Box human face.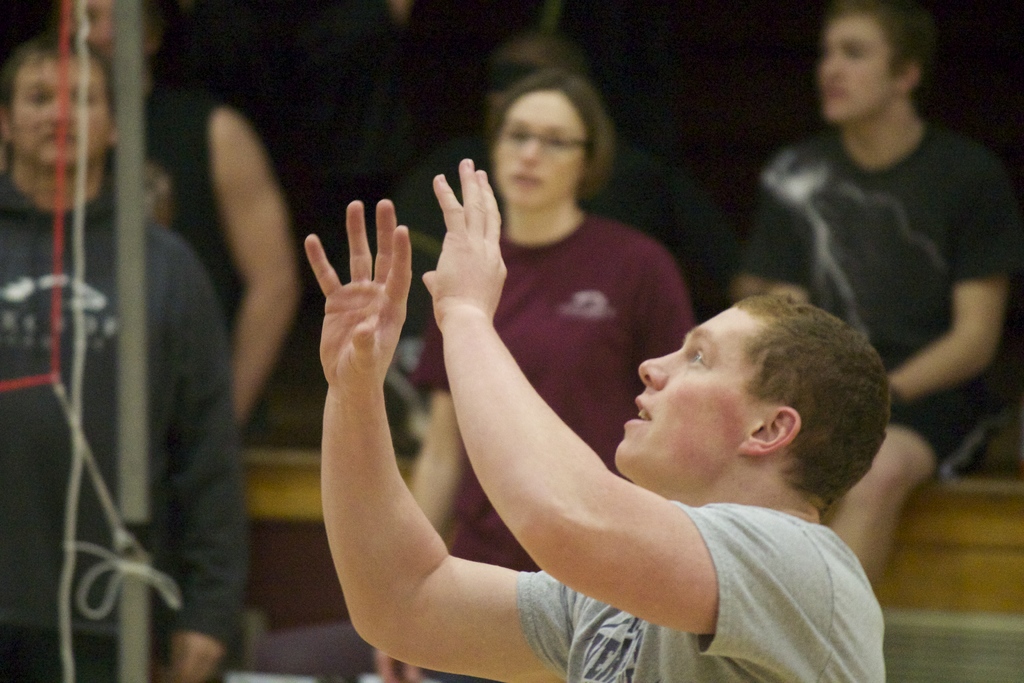
{"x1": 612, "y1": 306, "x2": 775, "y2": 472}.
